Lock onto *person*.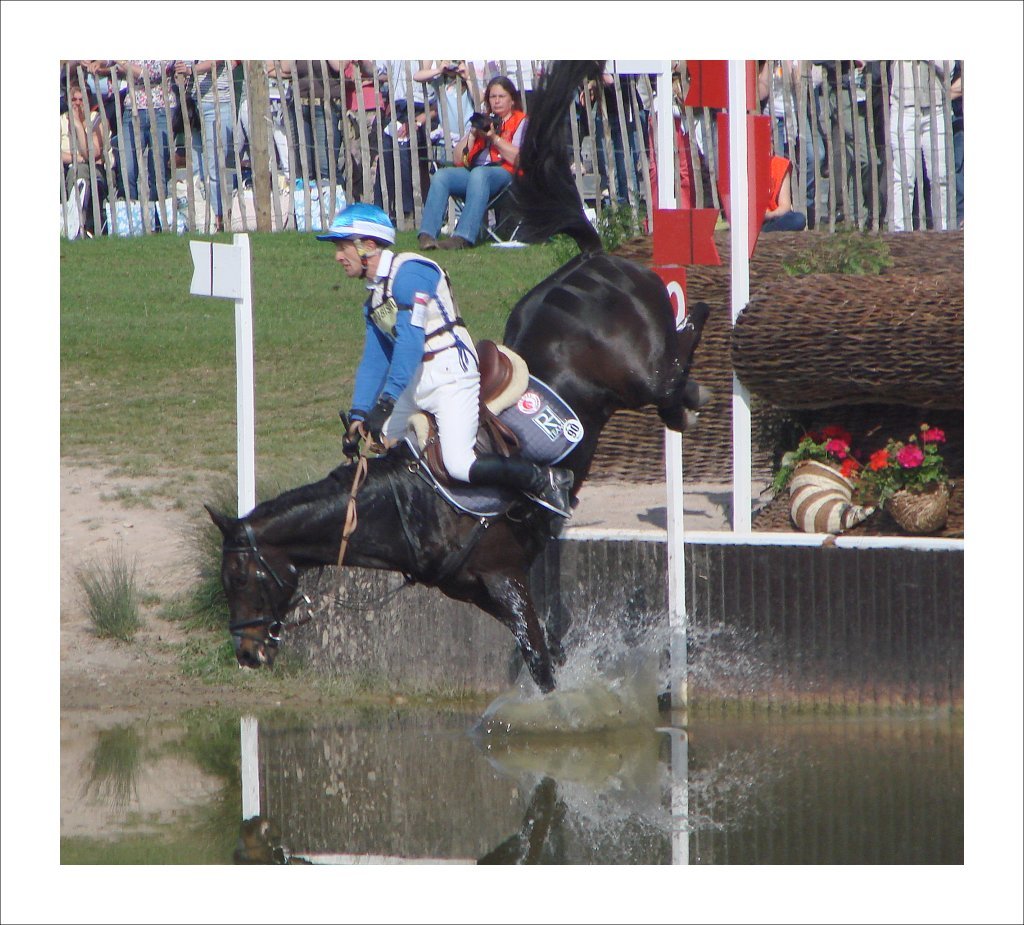
Locked: (left=435, top=109, right=532, bottom=249).
